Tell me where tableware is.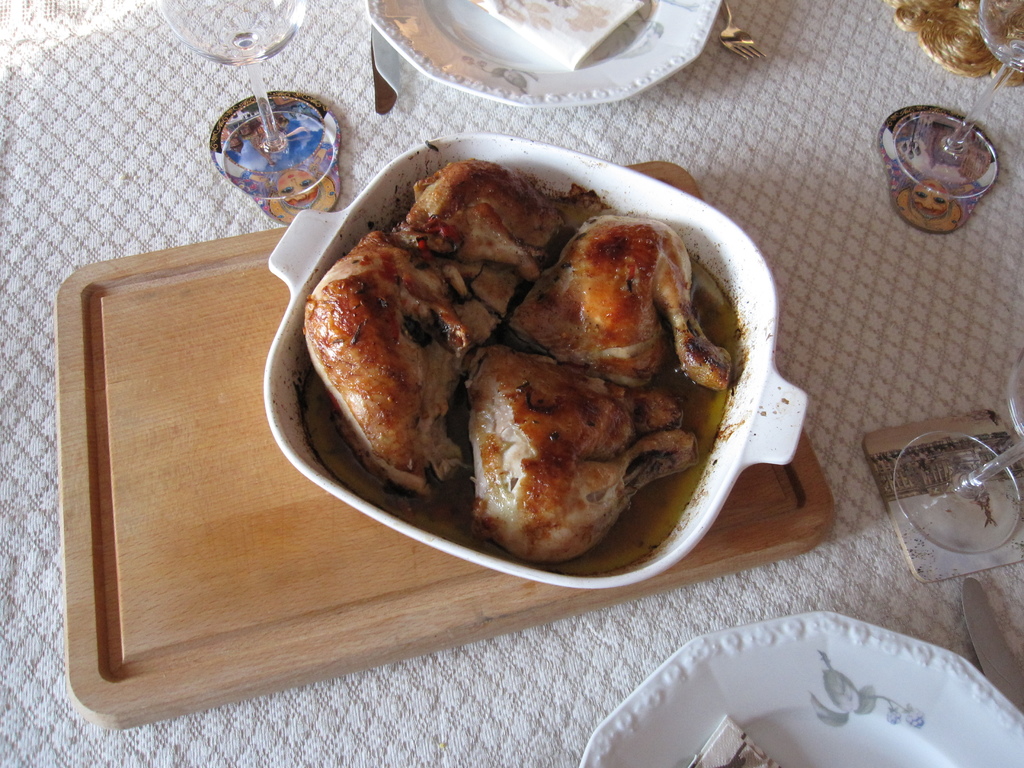
tableware is at l=959, t=577, r=1023, b=710.
